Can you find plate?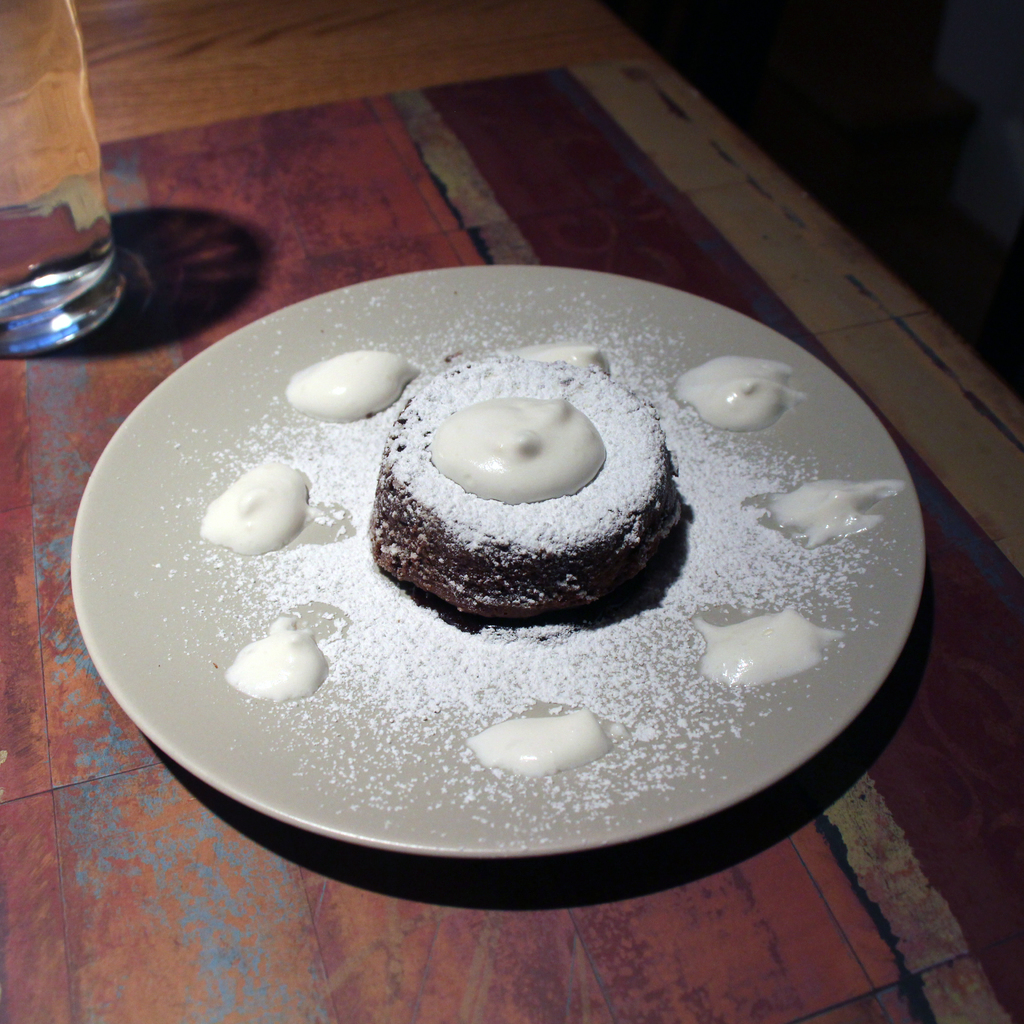
Yes, bounding box: {"left": 67, "top": 250, "right": 940, "bottom": 857}.
